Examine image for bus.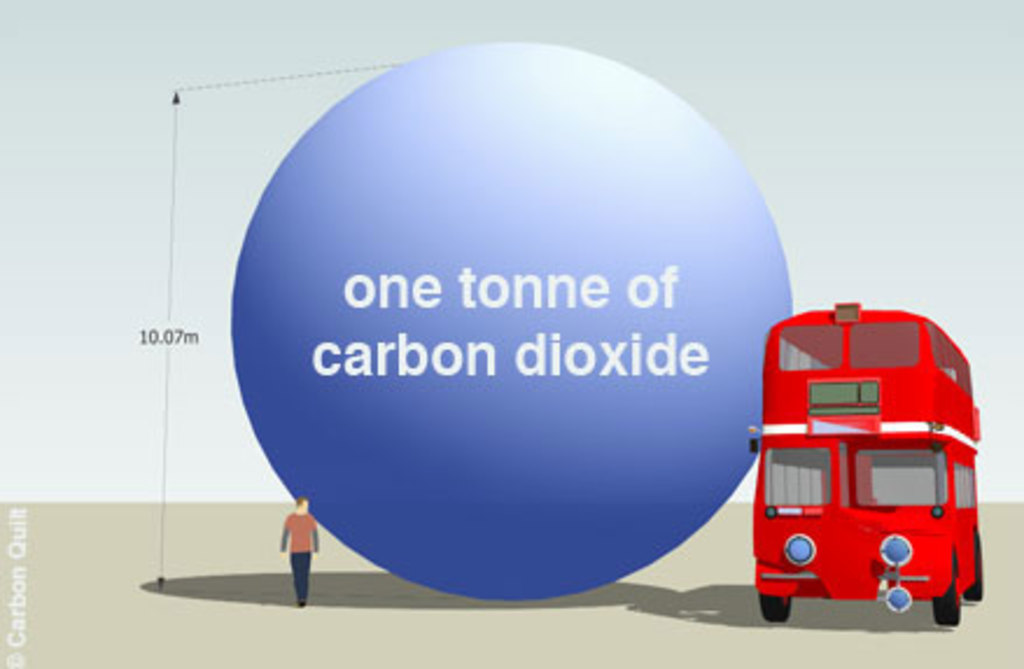
Examination result: left=746, top=301, right=984, bottom=632.
